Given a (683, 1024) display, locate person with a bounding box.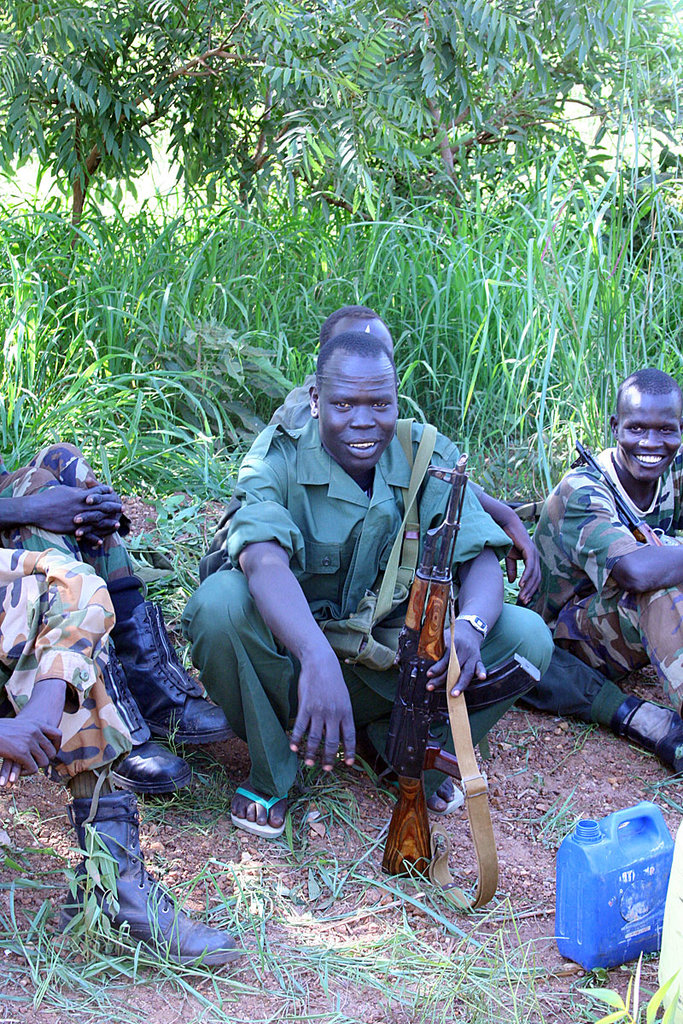
Located: crop(180, 324, 557, 891).
